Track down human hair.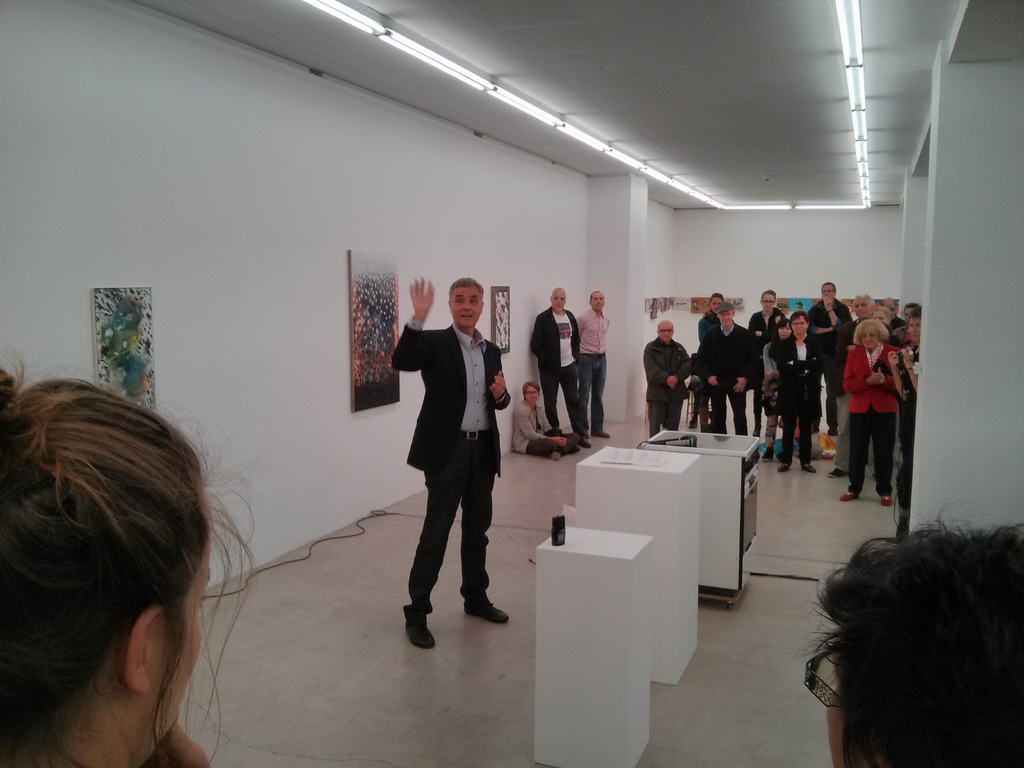
Tracked to left=718, top=310, right=733, bottom=316.
